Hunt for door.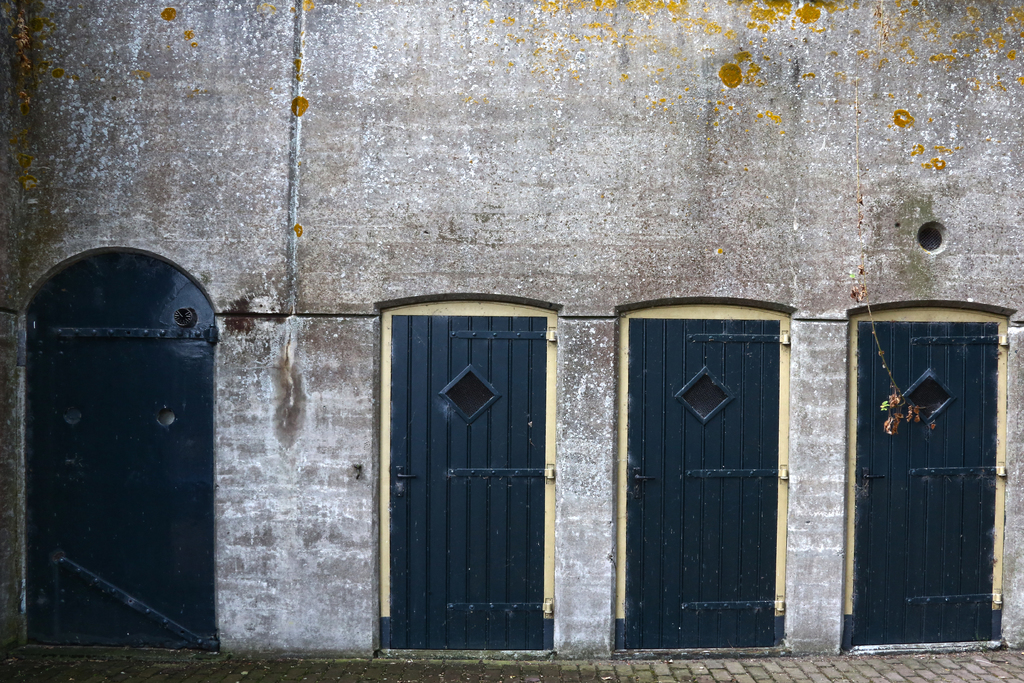
Hunted down at left=852, top=323, right=1013, bottom=645.
